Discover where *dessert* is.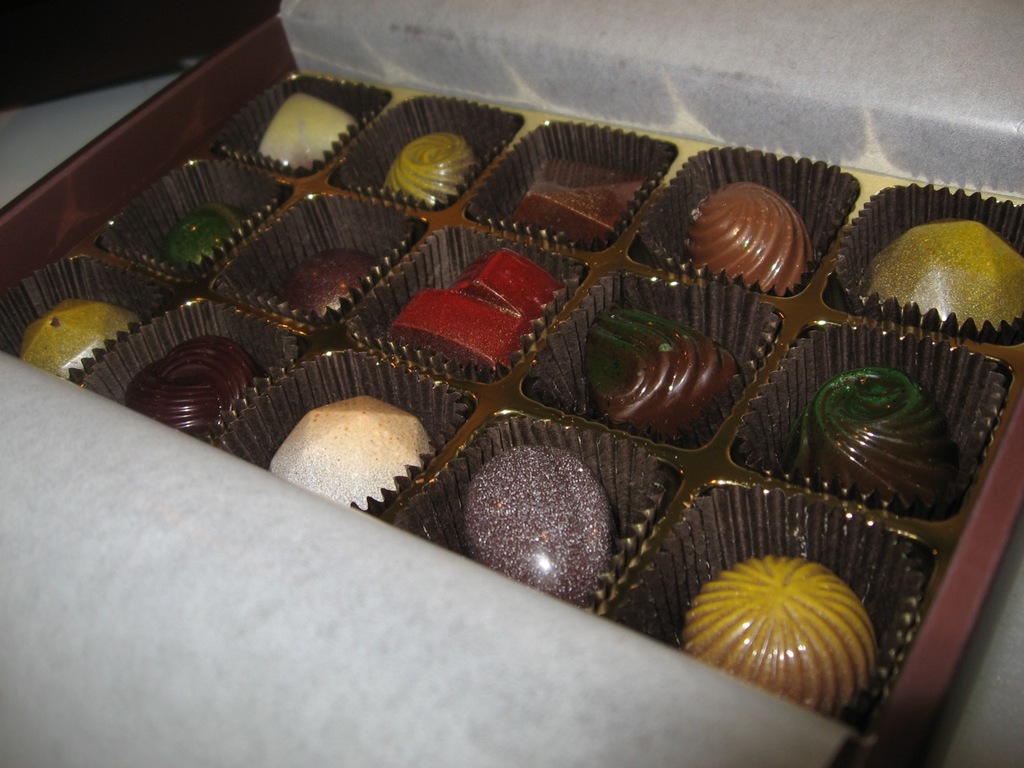
Discovered at Rect(143, 202, 245, 277).
